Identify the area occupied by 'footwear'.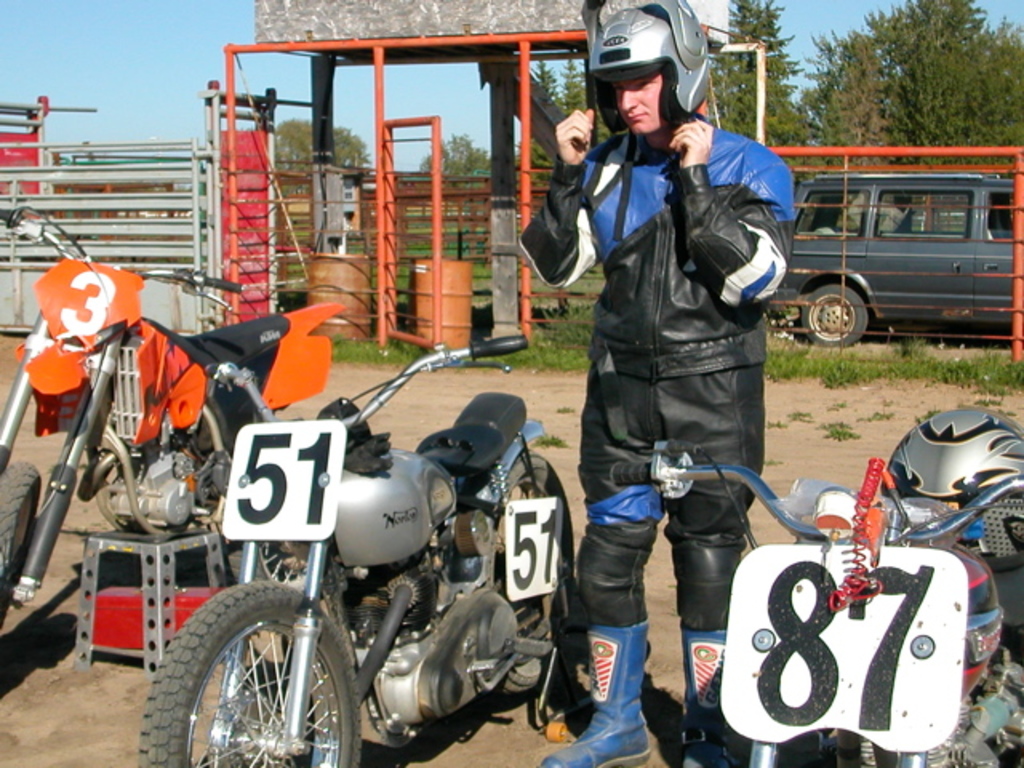
Area: rect(674, 622, 733, 766).
